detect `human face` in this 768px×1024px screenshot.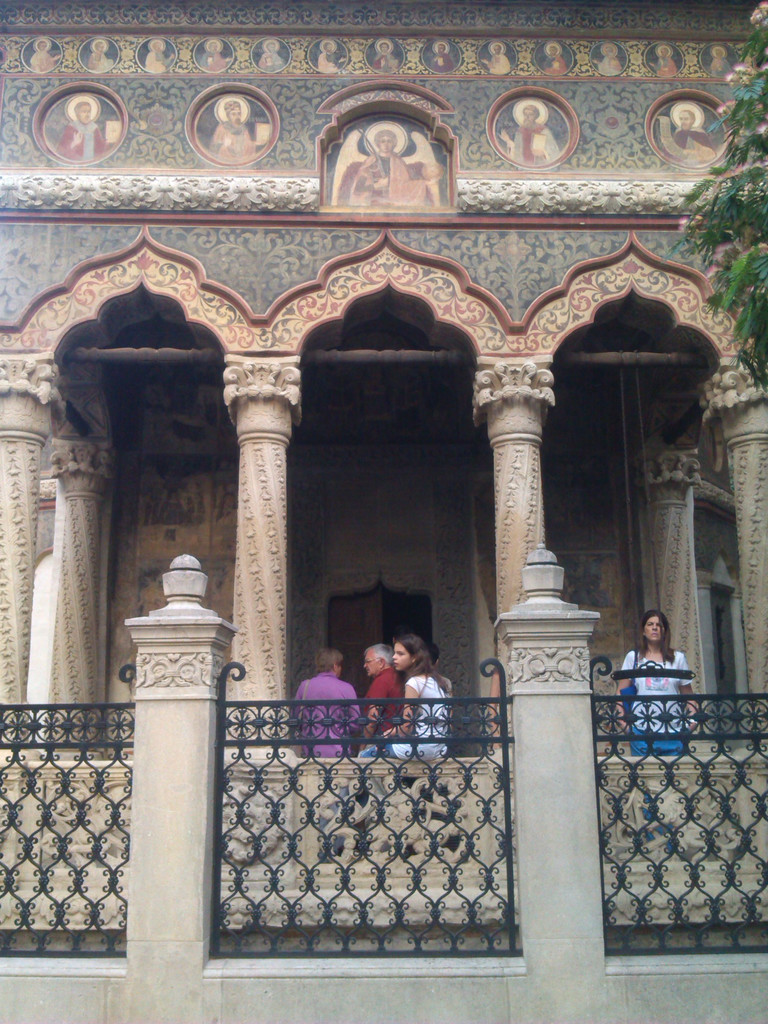
Detection: x1=337, y1=660, x2=346, y2=677.
